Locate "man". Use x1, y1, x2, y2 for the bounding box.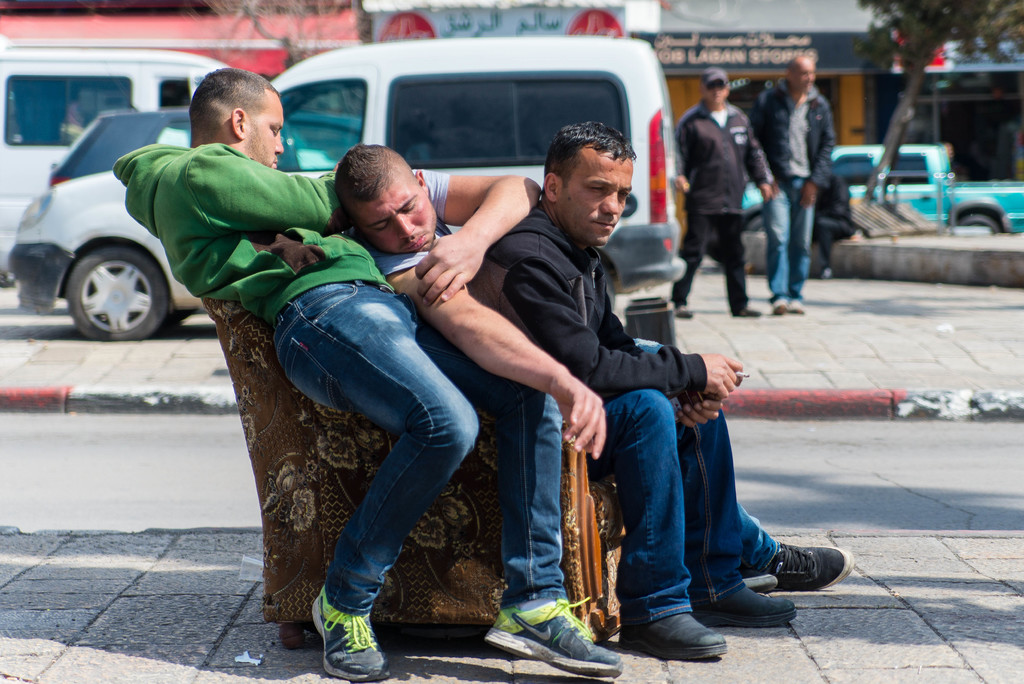
676, 76, 778, 322.
